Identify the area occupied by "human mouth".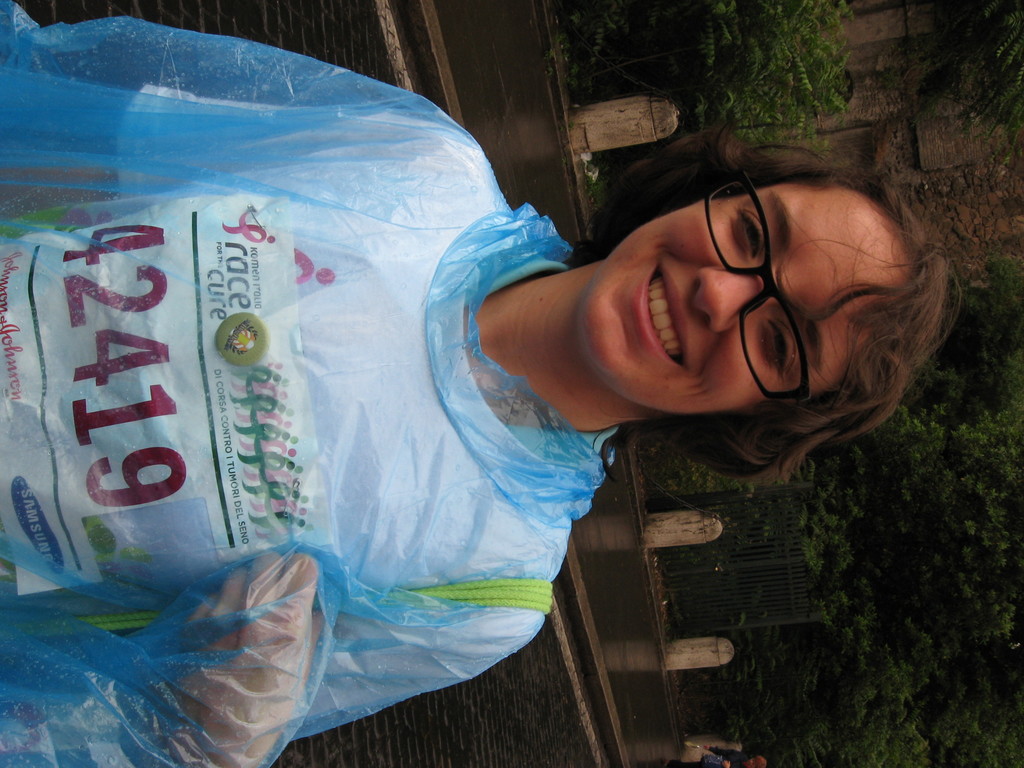
Area: <bbox>635, 263, 684, 369</bbox>.
